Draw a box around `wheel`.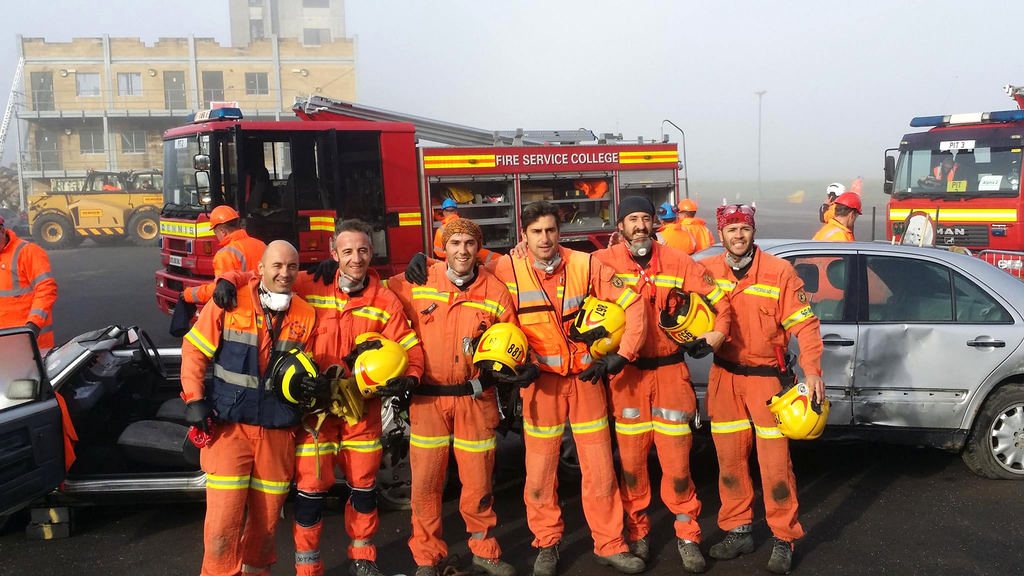
x1=127, y1=212, x2=159, y2=247.
